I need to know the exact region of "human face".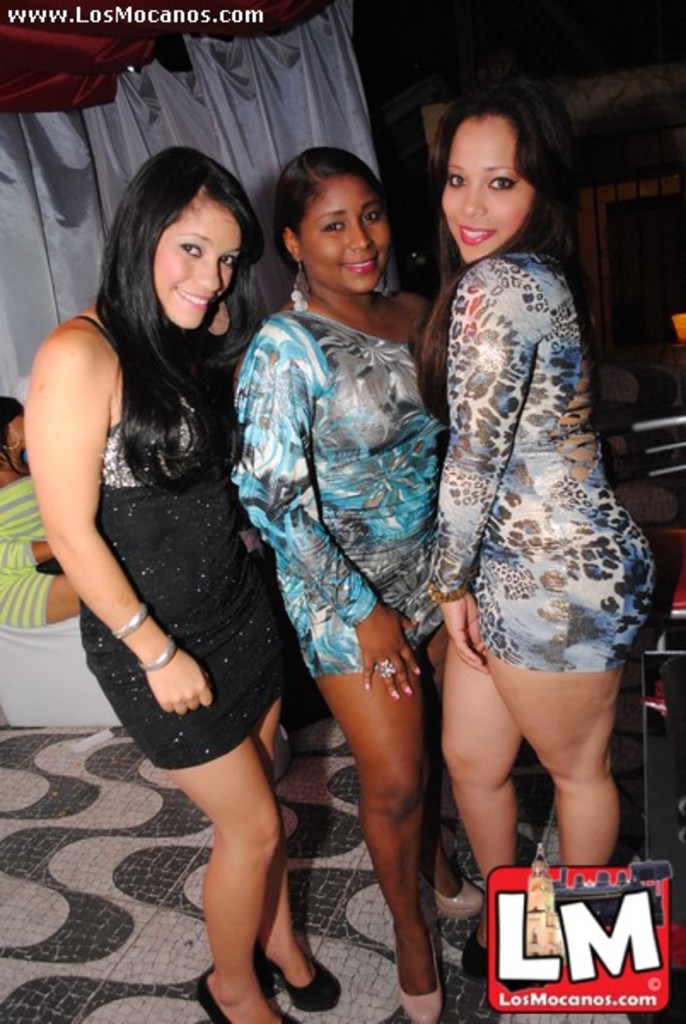
Region: select_region(442, 118, 538, 265).
